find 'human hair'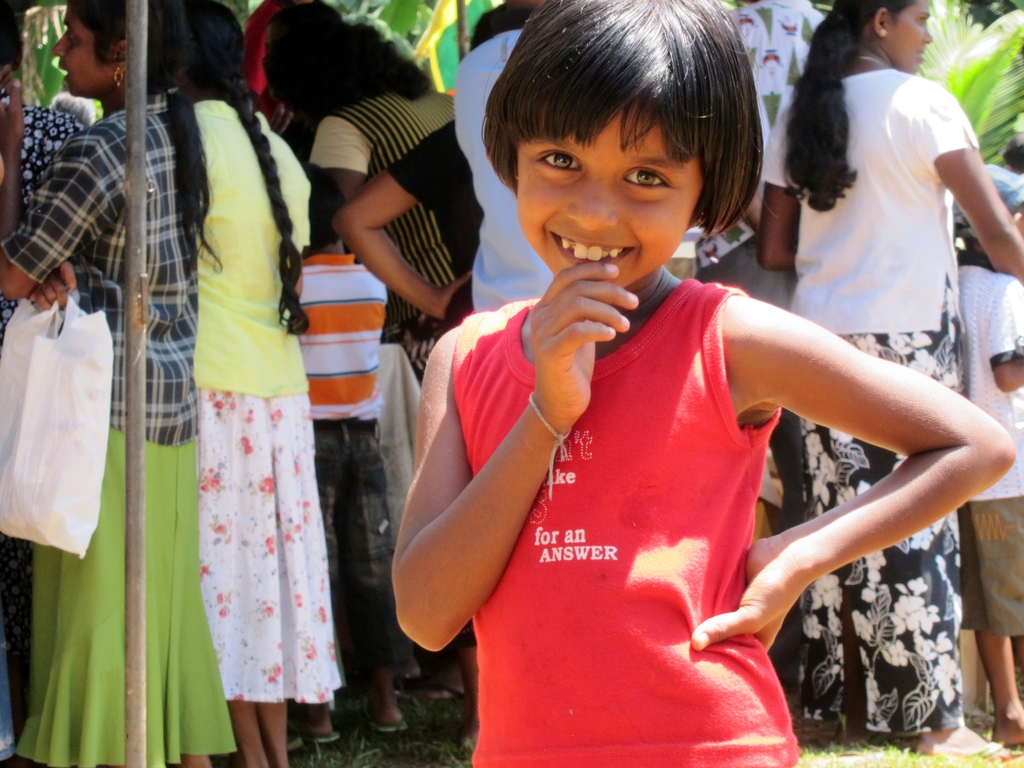
x1=261, y1=3, x2=445, y2=115
